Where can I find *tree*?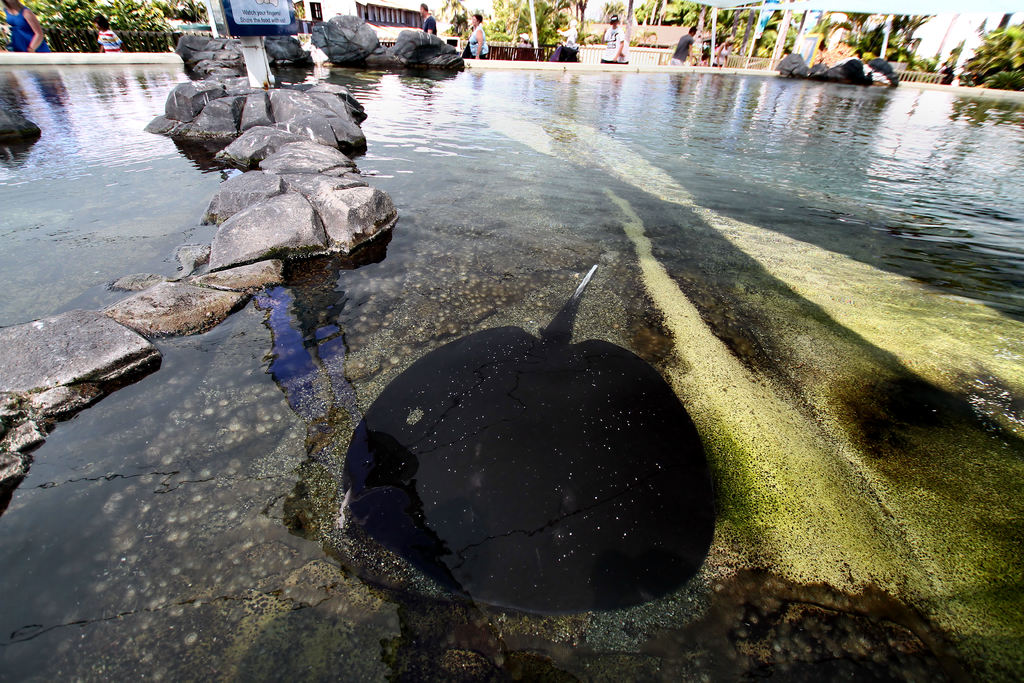
You can find it at <bbox>842, 6, 930, 59</bbox>.
